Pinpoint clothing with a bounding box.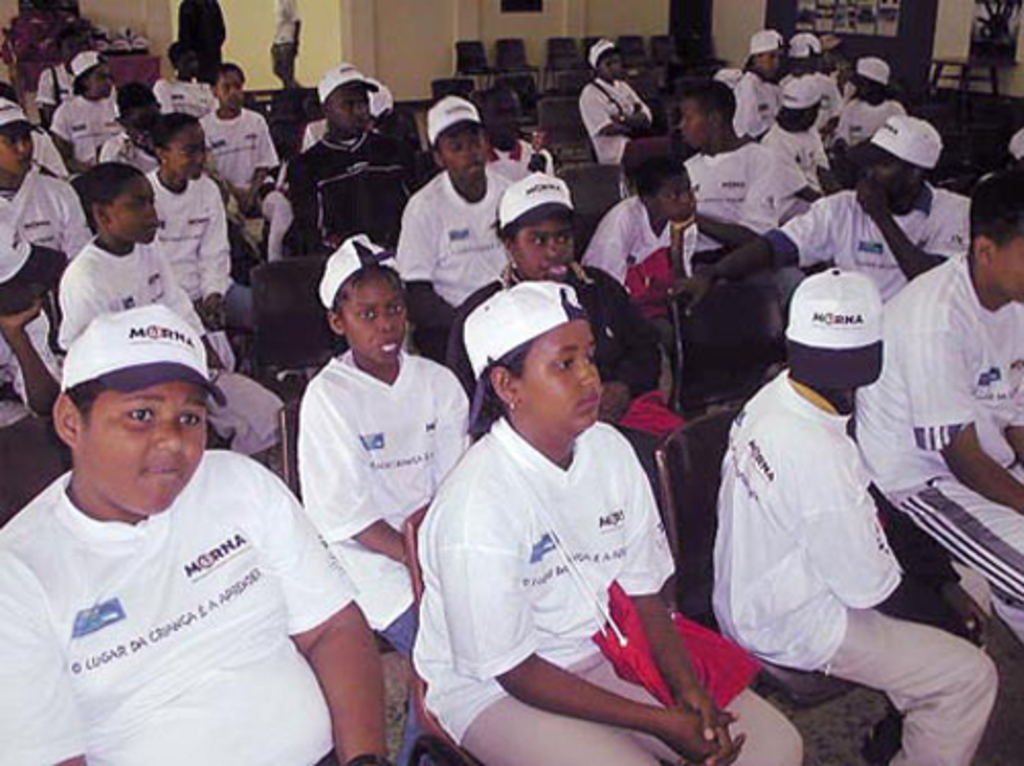
<bbox>831, 102, 903, 147</bbox>.
